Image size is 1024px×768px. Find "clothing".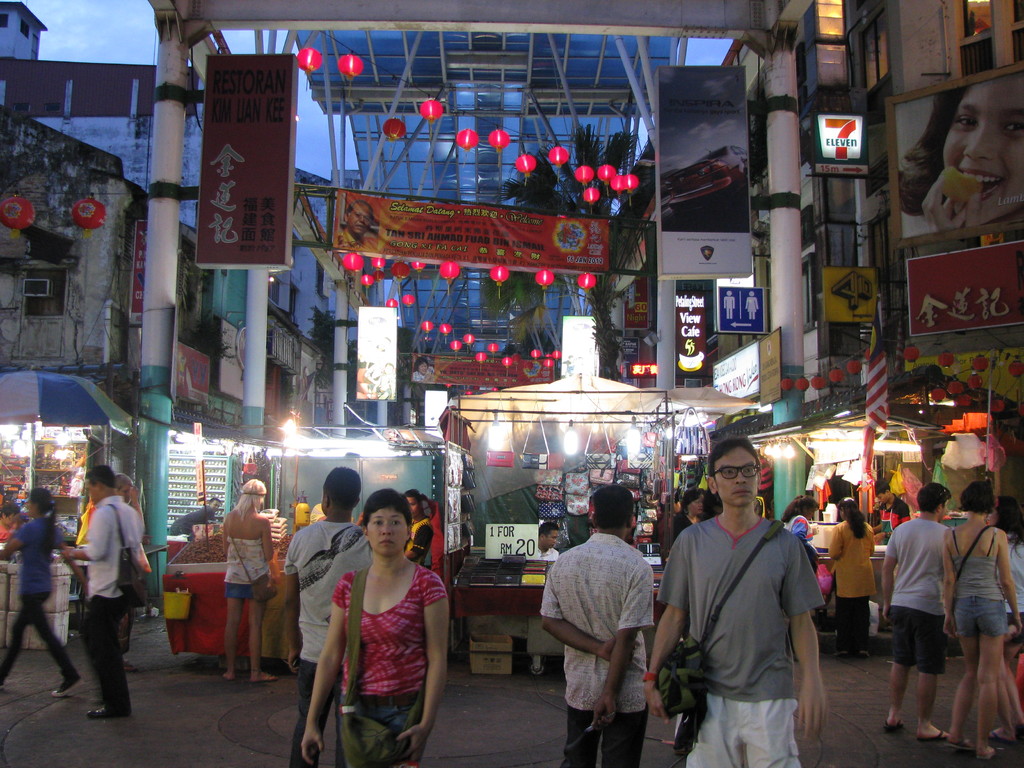
540,529,659,767.
